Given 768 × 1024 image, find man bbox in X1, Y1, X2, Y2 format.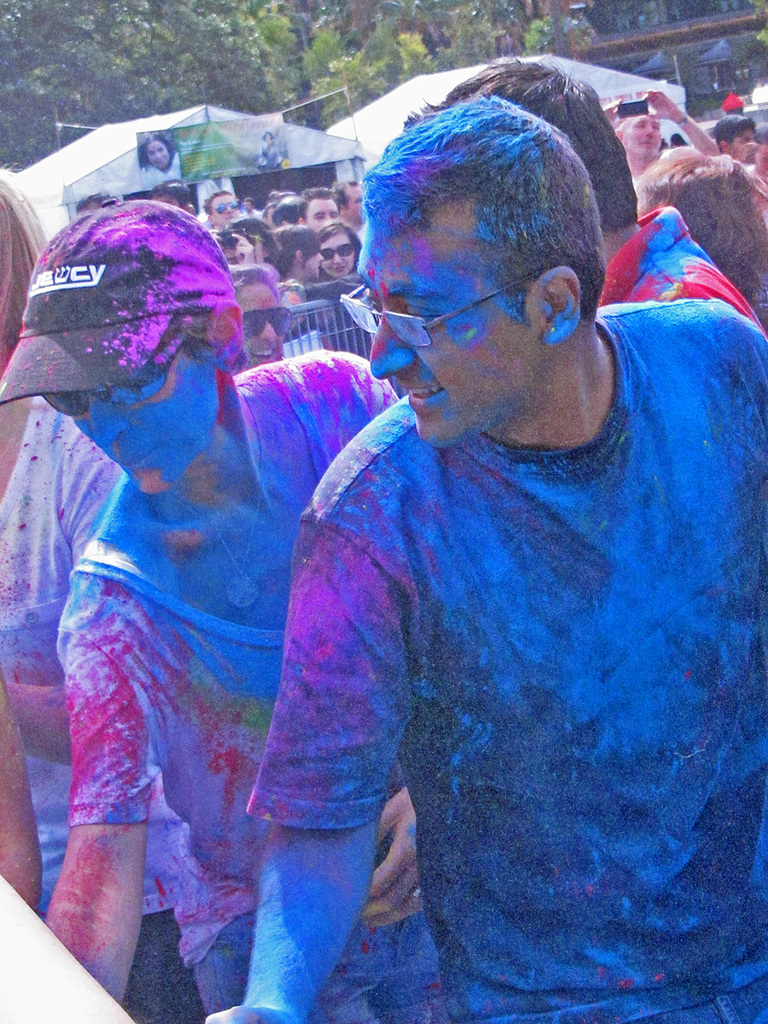
0, 218, 421, 980.
